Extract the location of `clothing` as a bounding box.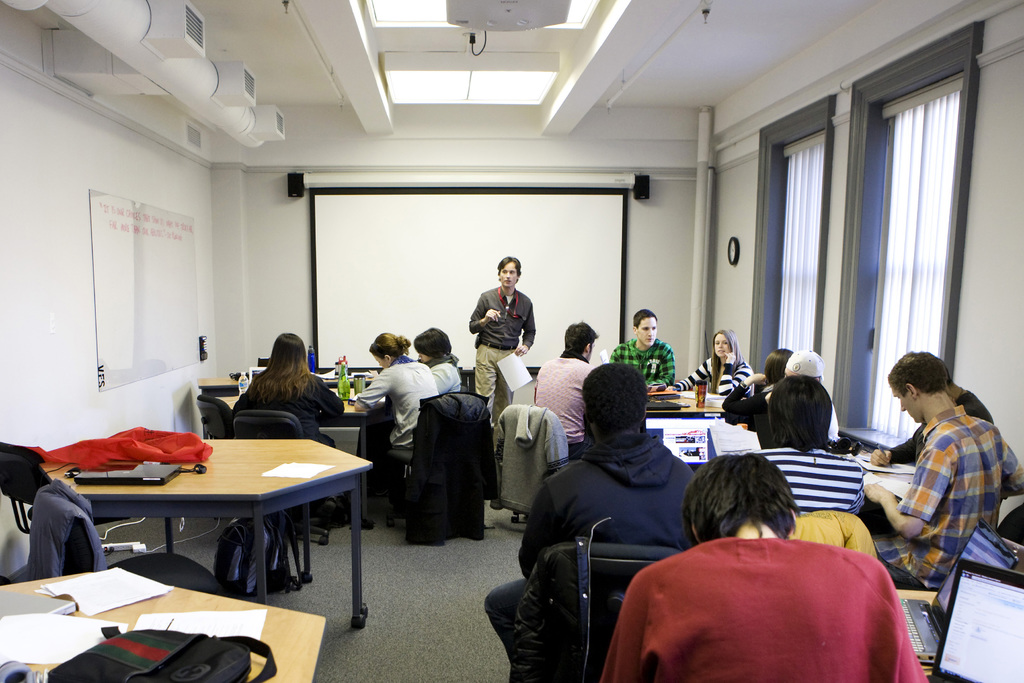
l=668, t=353, r=752, b=395.
